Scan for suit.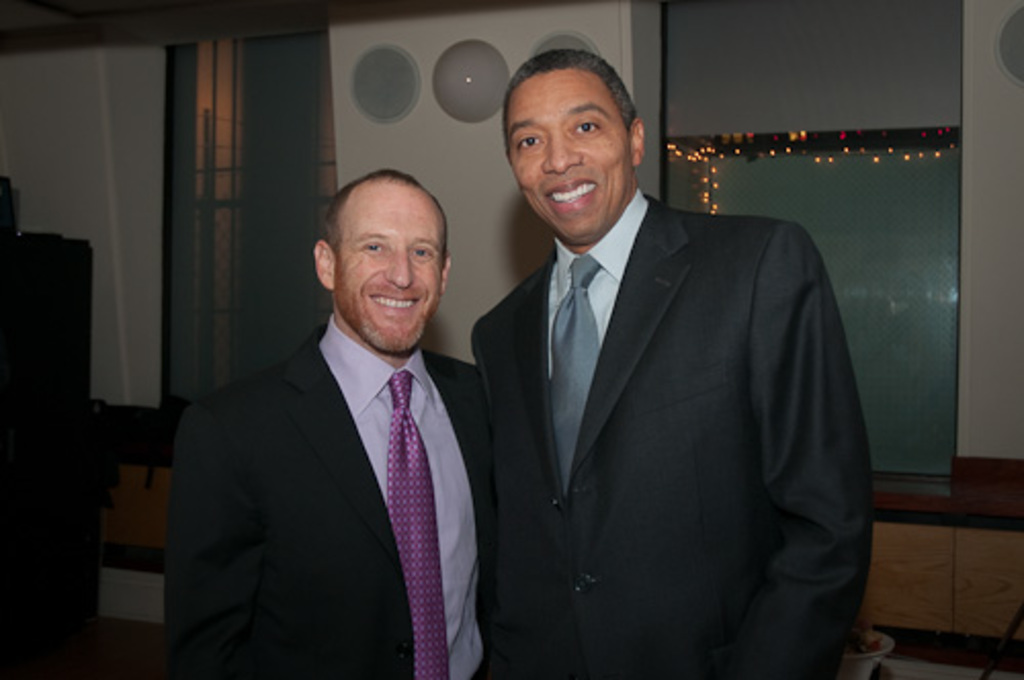
Scan result: {"left": 455, "top": 92, "right": 879, "bottom": 679}.
